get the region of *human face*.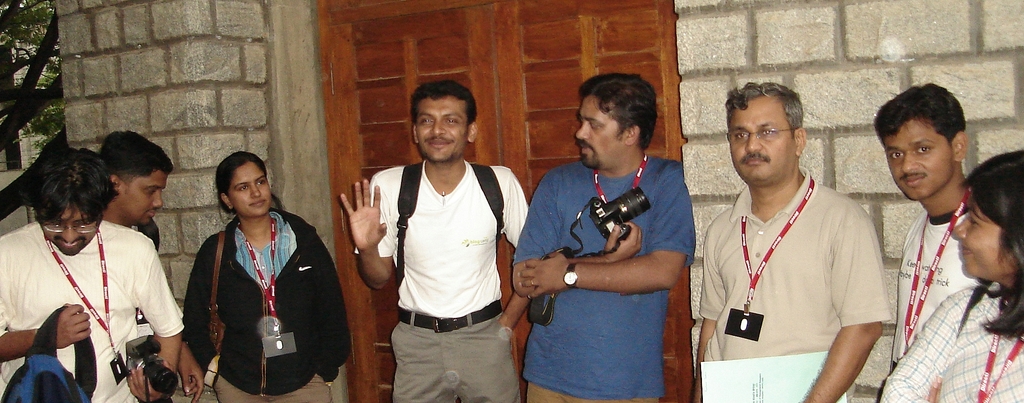
bbox(419, 90, 465, 159).
